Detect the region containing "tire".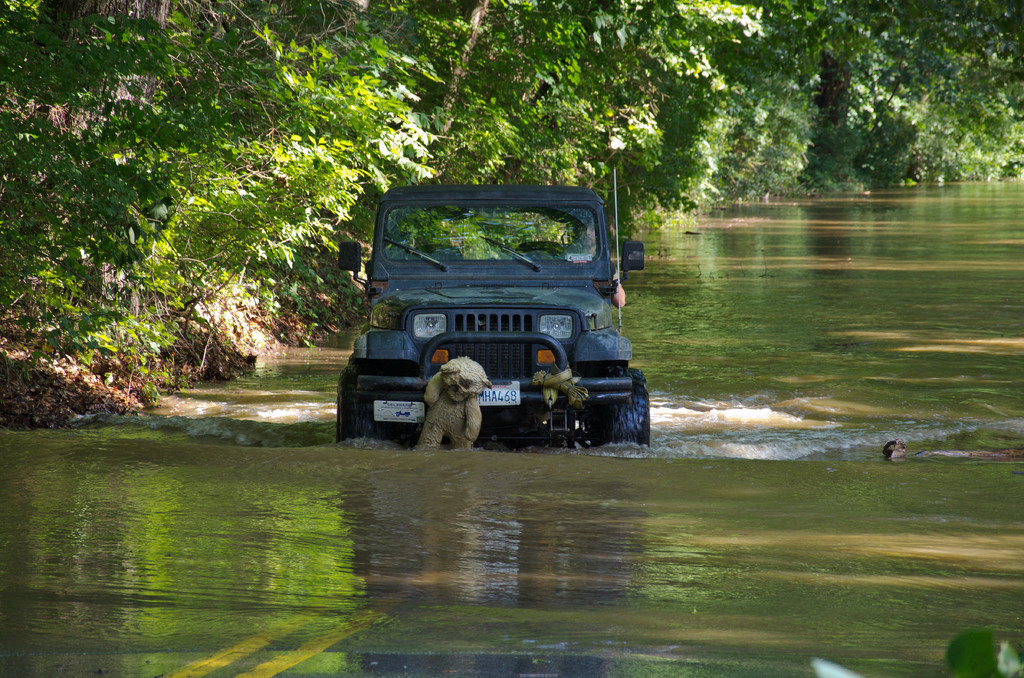
box(333, 368, 373, 446).
